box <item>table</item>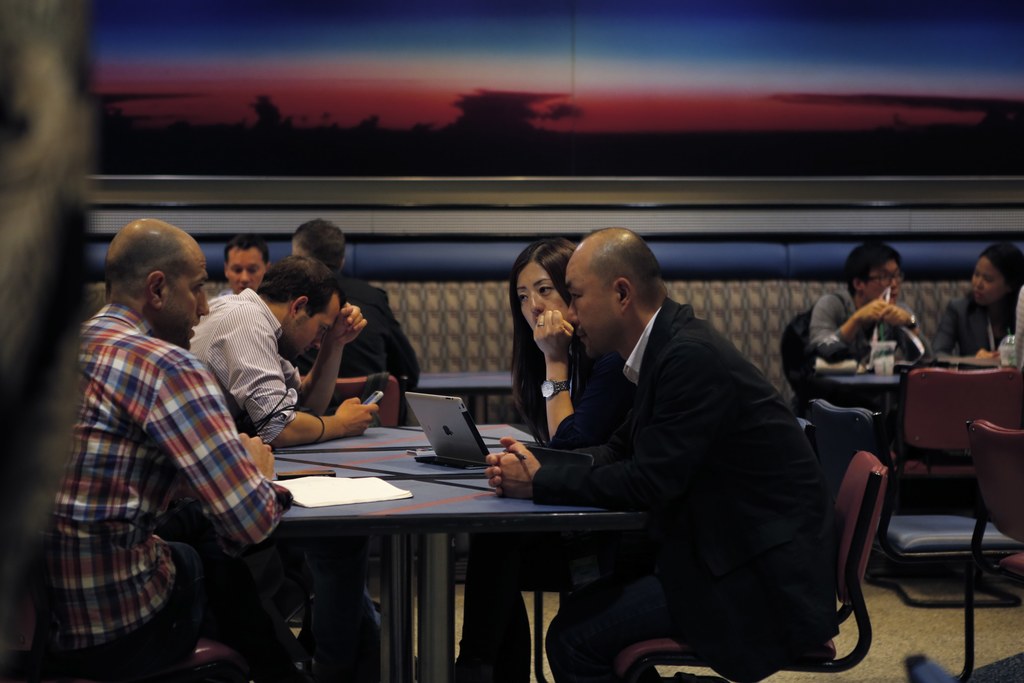
rect(824, 372, 903, 394)
